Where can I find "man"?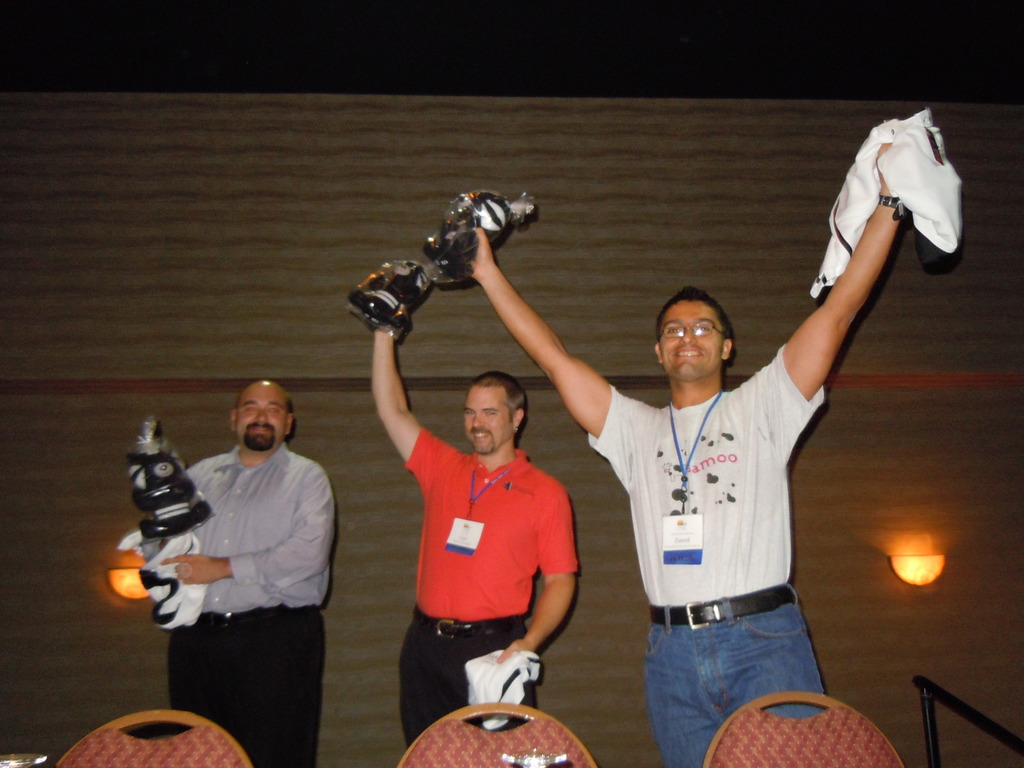
You can find it at {"x1": 369, "y1": 327, "x2": 583, "y2": 755}.
